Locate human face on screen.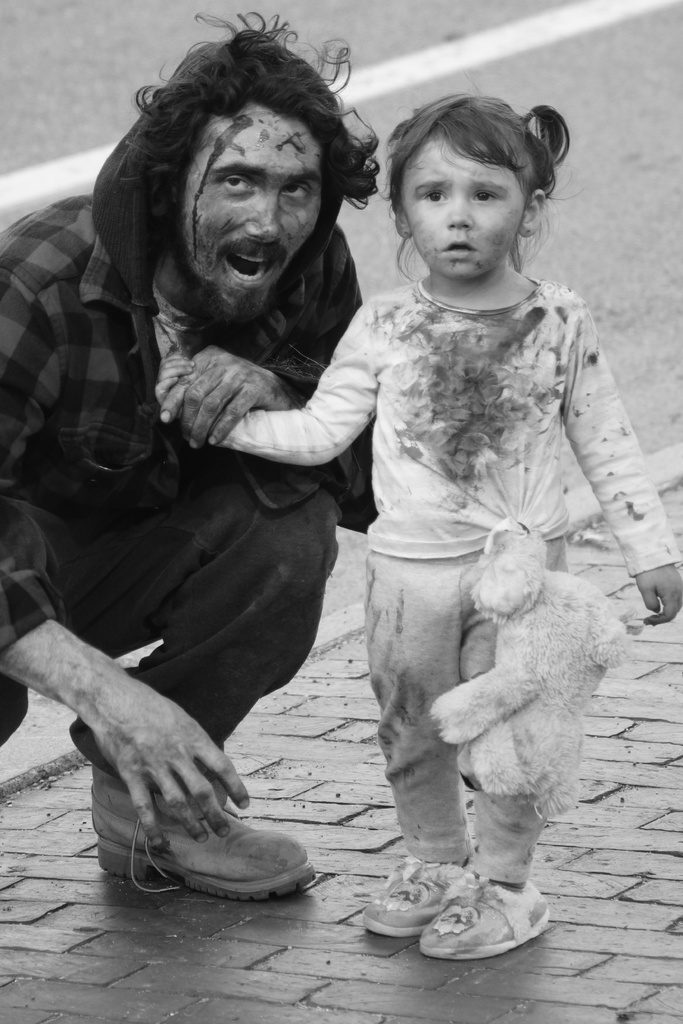
On screen at bbox=(183, 101, 333, 312).
